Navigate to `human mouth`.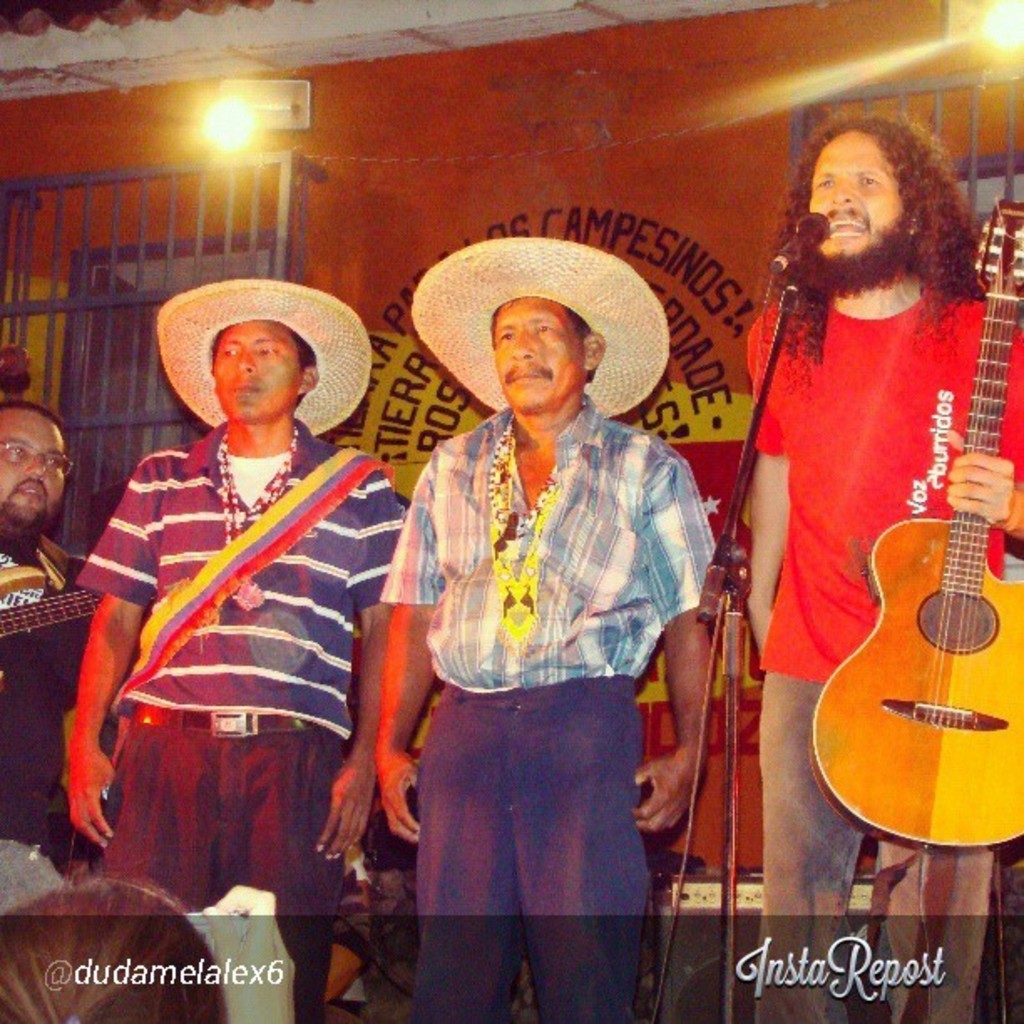
Navigation target: 505:373:544:380.
